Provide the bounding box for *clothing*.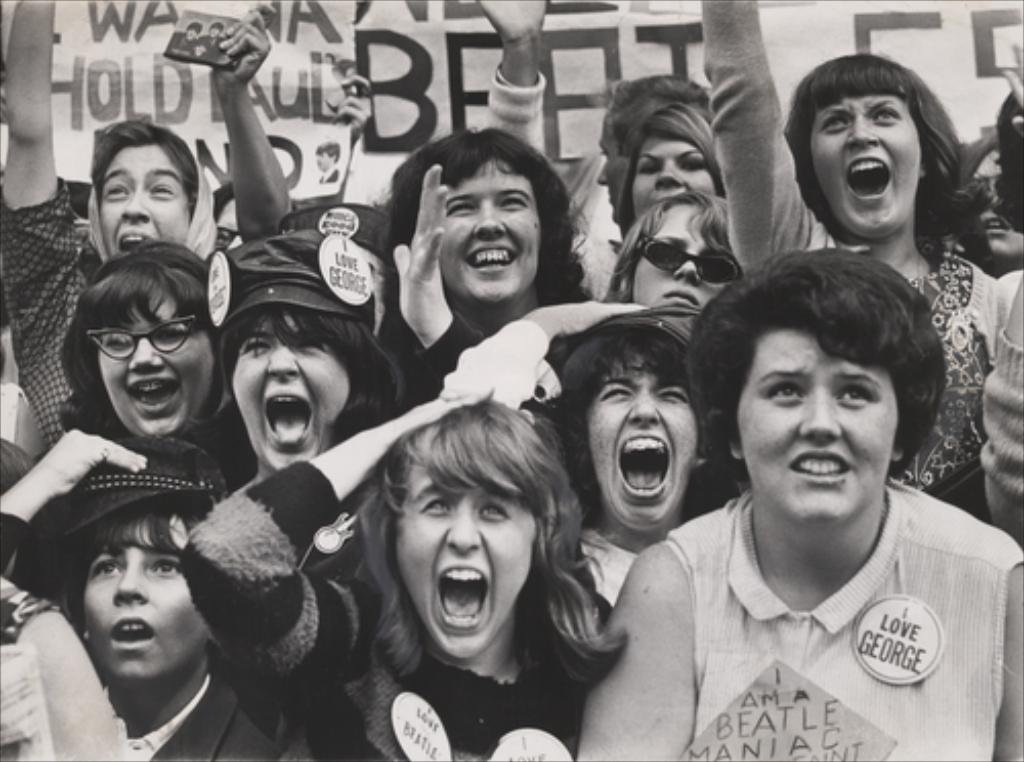
<box>891,254,1001,510</box>.
